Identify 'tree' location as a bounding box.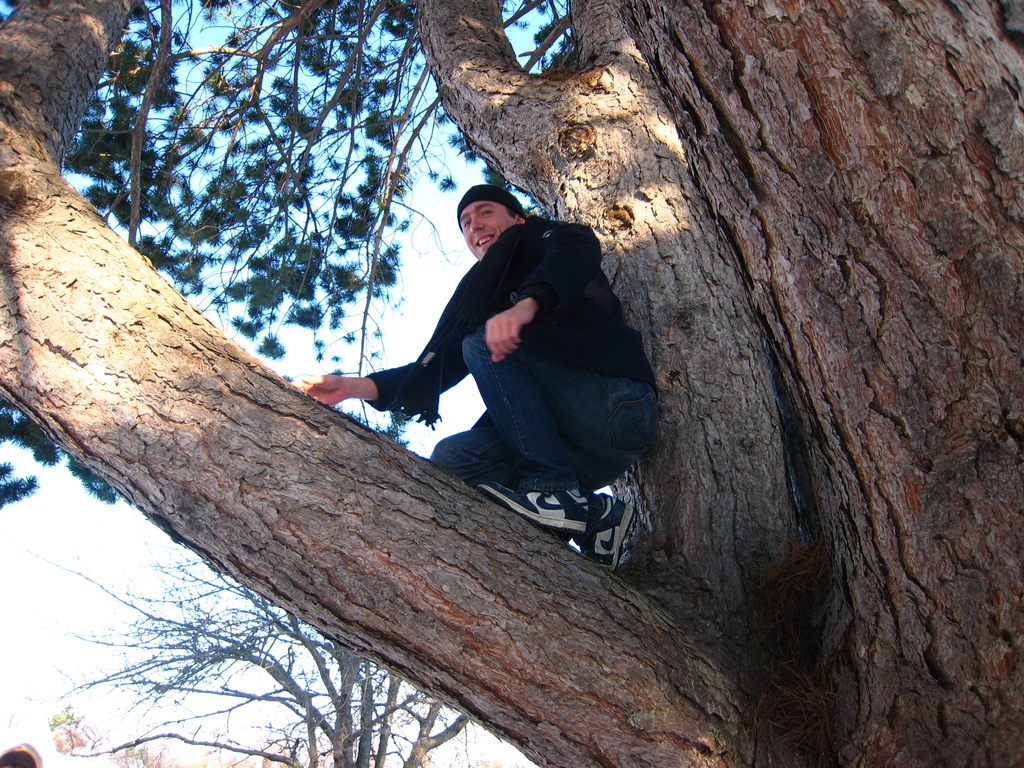
<box>17,546,472,762</box>.
